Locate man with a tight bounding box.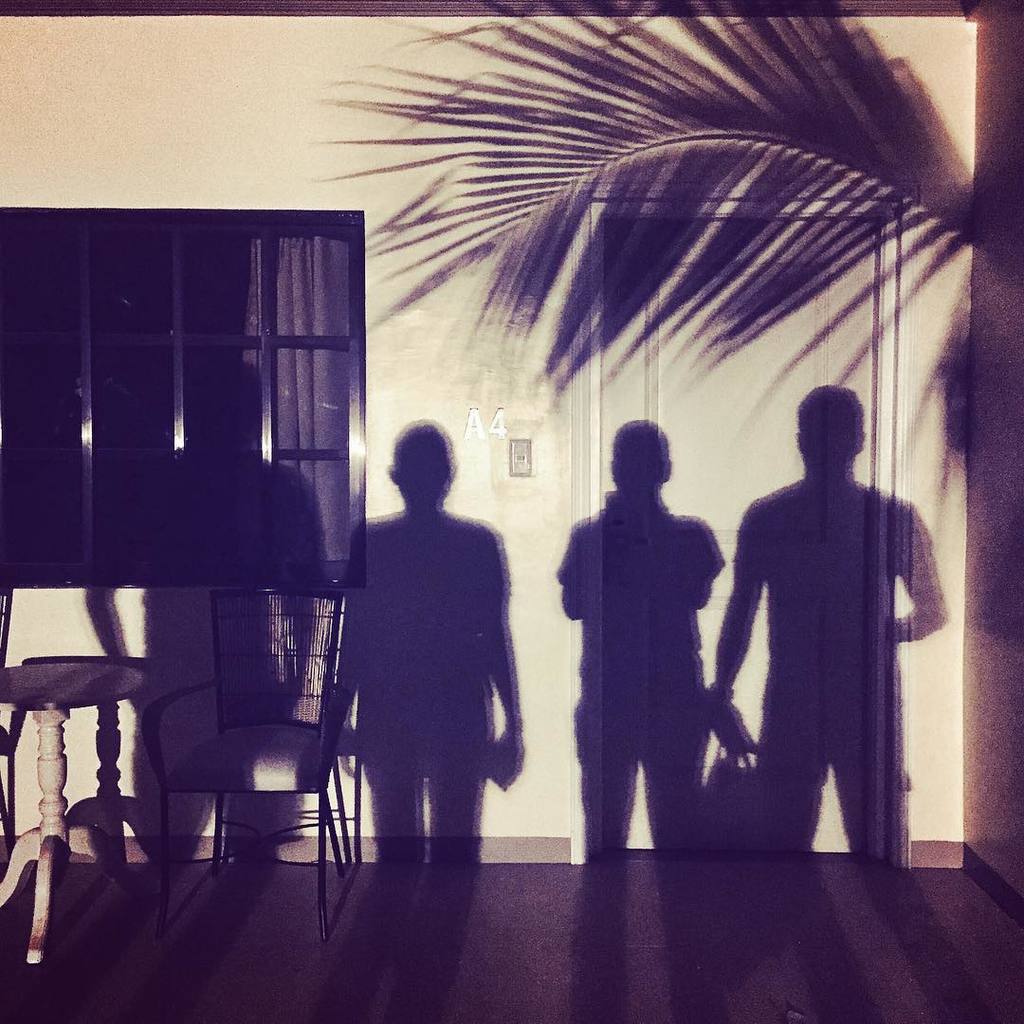
<bbox>729, 387, 930, 868</bbox>.
